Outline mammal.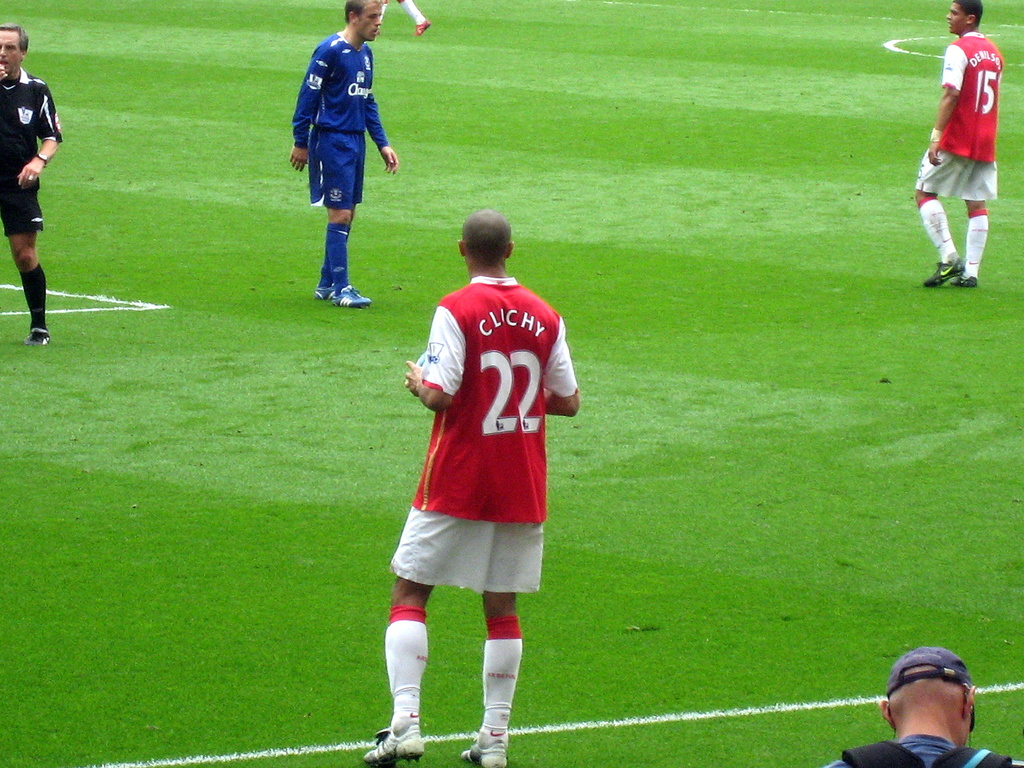
Outline: box(374, 0, 431, 39).
